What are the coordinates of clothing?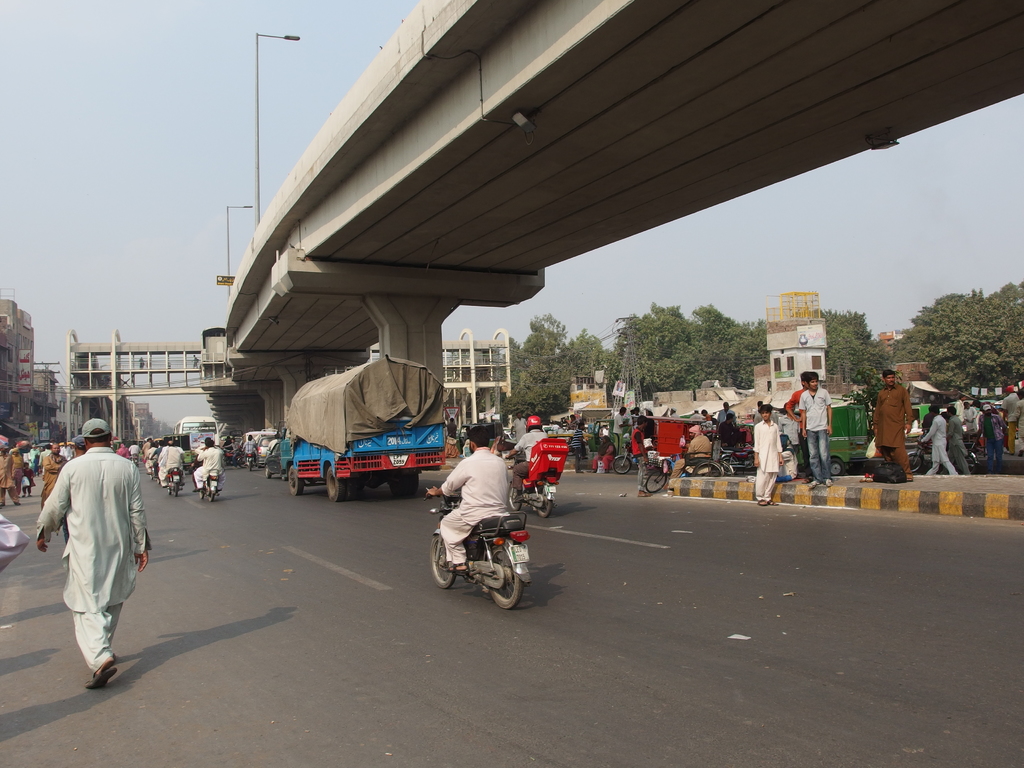
BBox(872, 383, 912, 481).
